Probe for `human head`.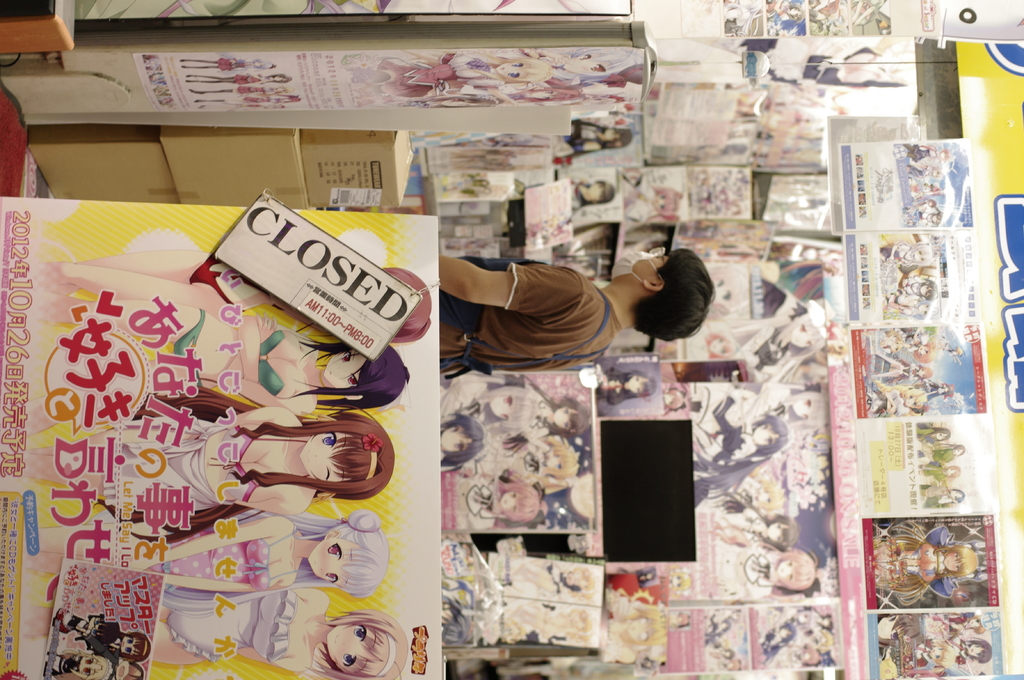
Probe result: rect(790, 392, 831, 423).
